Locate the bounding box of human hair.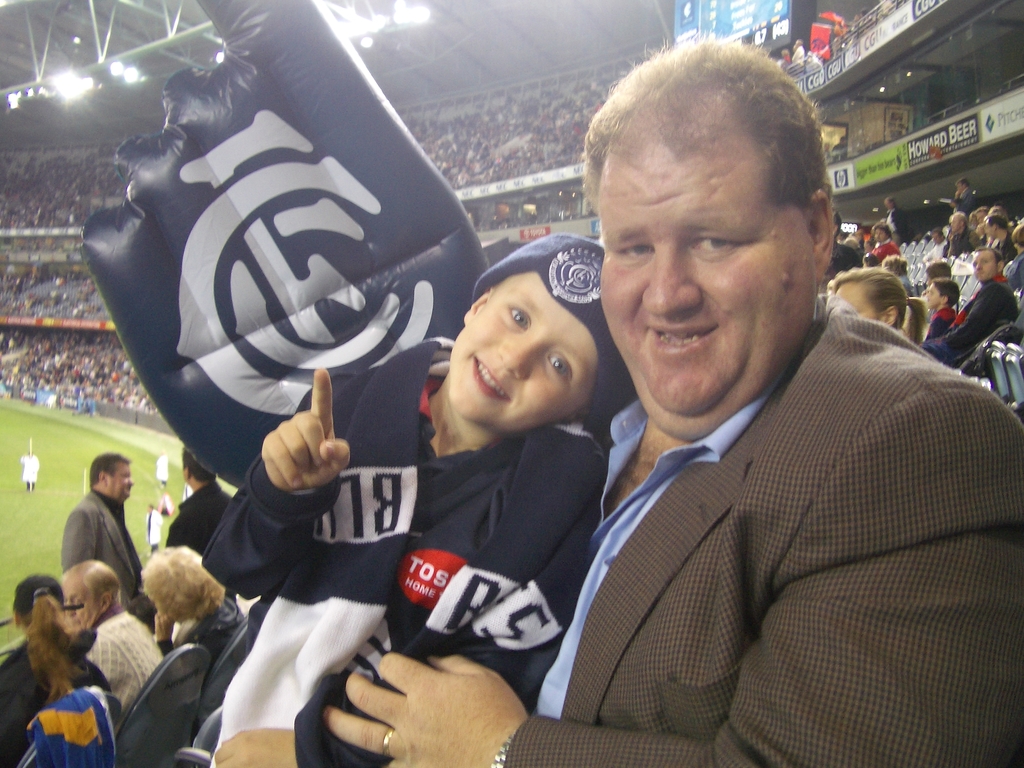
Bounding box: select_region(887, 193, 898, 209).
